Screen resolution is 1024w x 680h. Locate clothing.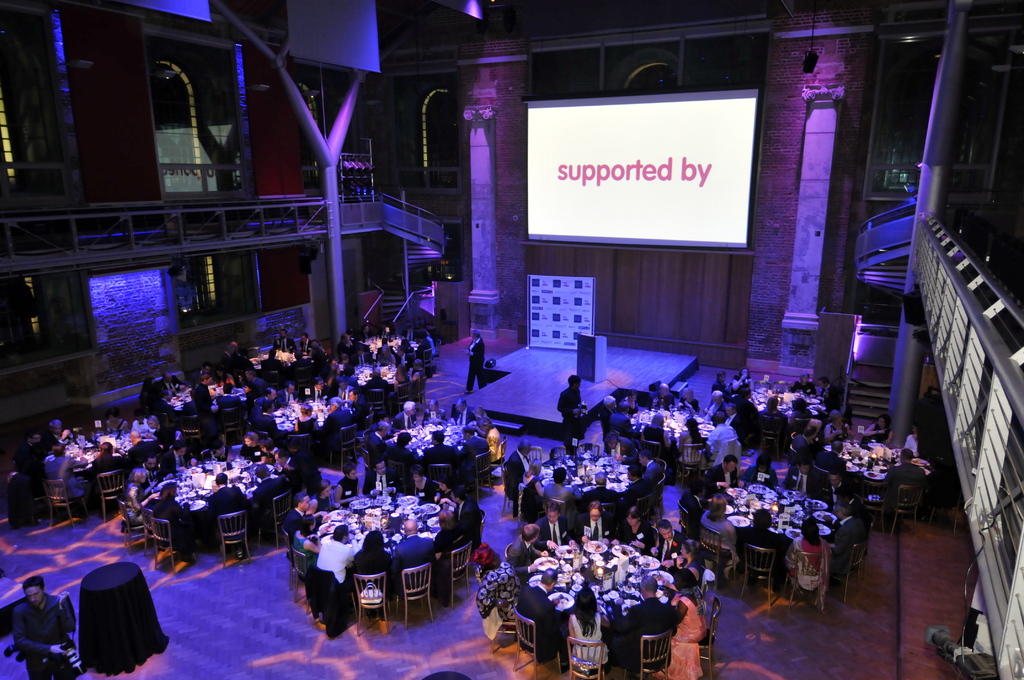
x1=47, y1=457, x2=86, y2=484.
